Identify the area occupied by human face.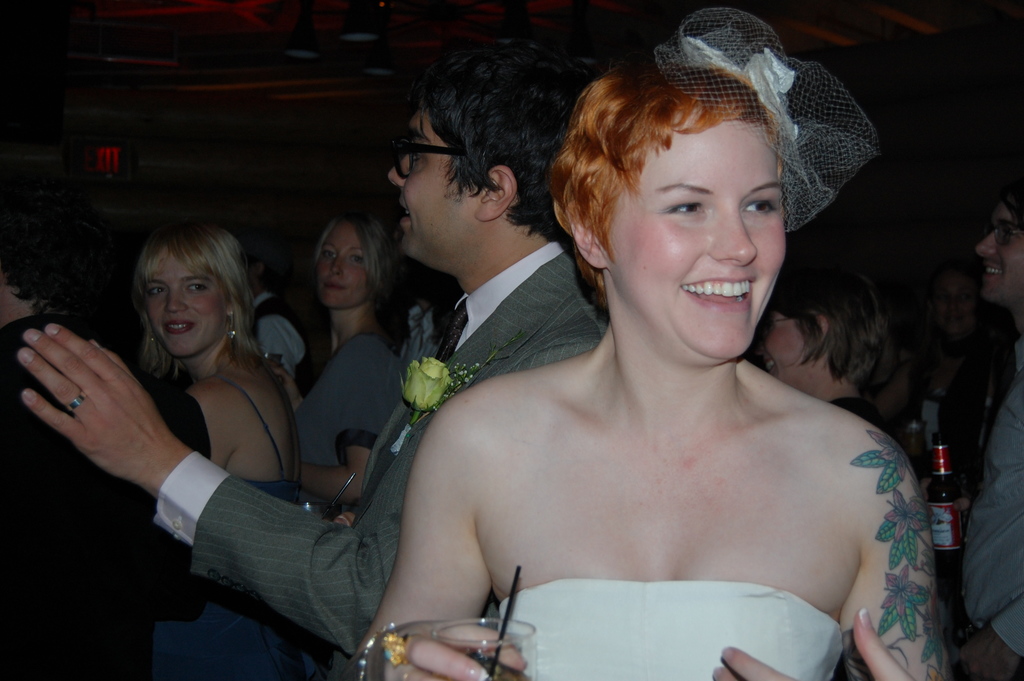
Area: 608/118/785/366.
